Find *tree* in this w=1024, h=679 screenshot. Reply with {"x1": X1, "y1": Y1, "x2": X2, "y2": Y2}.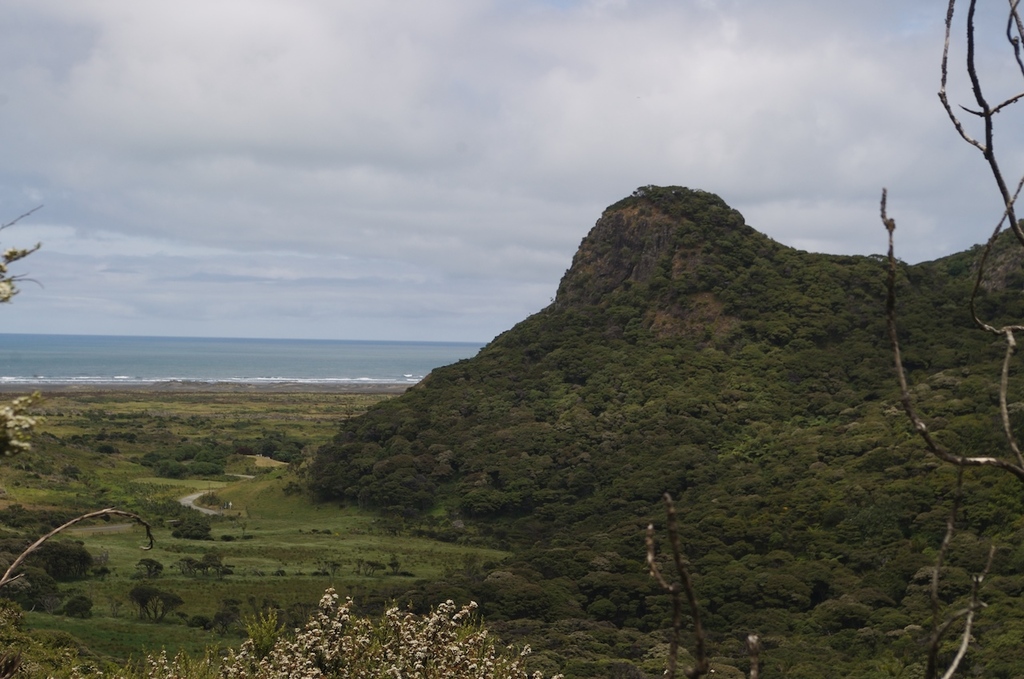
{"x1": 137, "y1": 437, "x2": 307, "y2": 482}.
